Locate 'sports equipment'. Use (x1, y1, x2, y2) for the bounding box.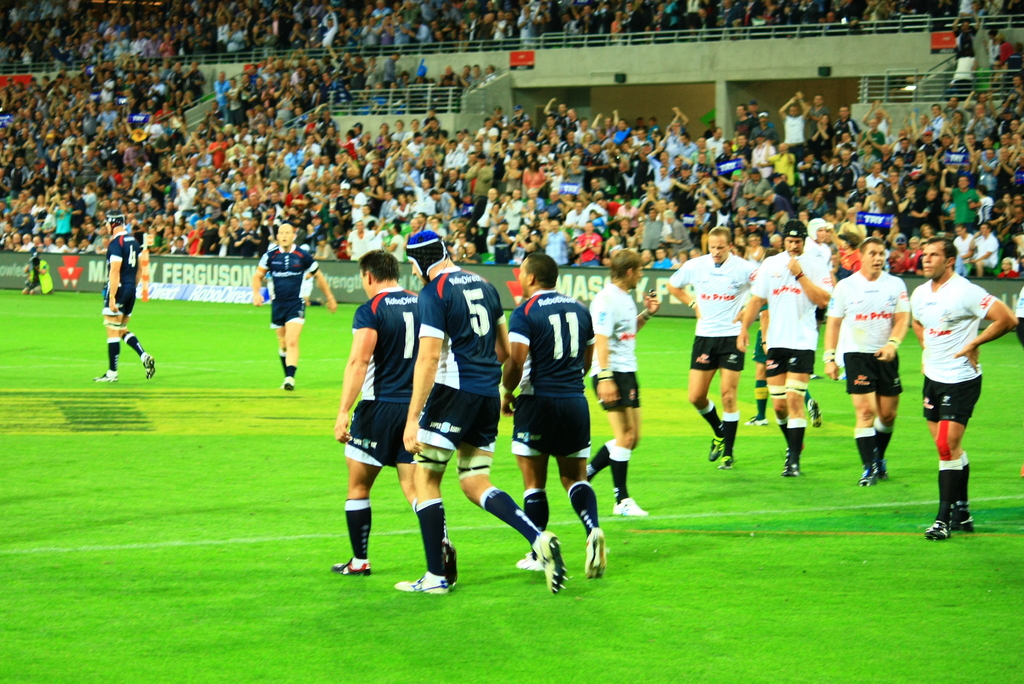
(93, 372, 118, 382).
